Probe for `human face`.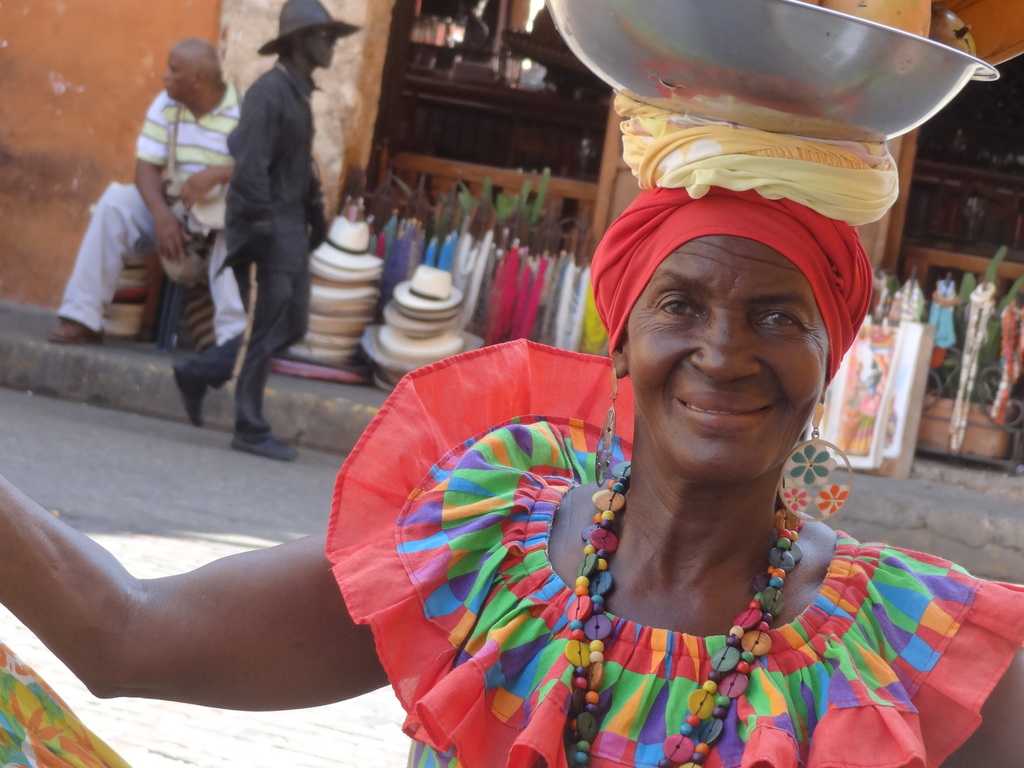
Probe result: region(628, 236, 829, 486).
